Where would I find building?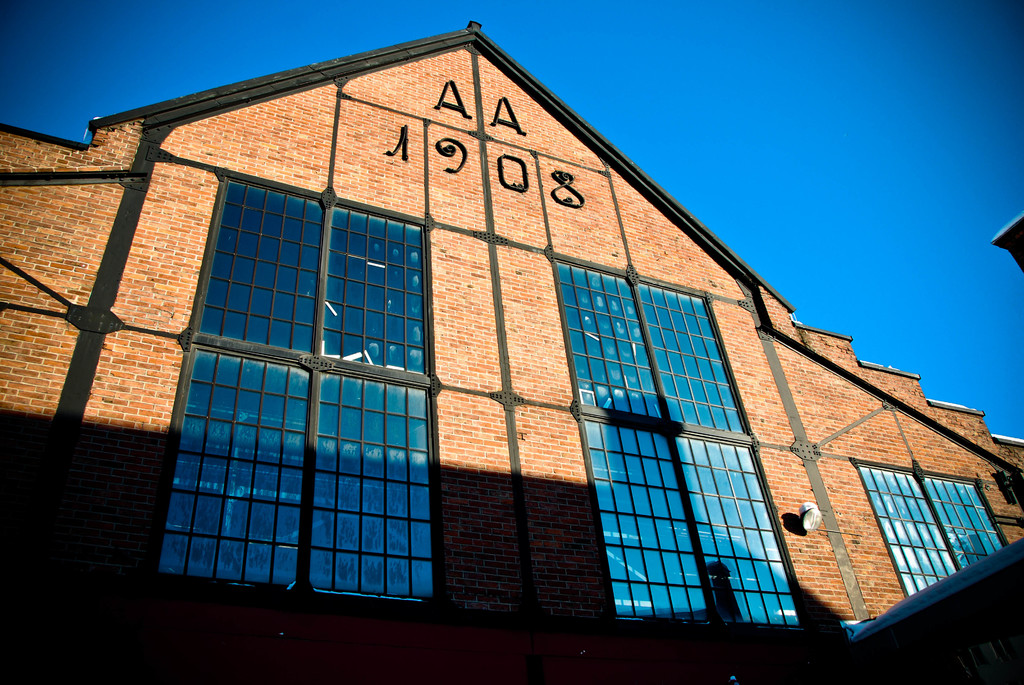
At (left=0, top=22, right=1023, bottom=684).
